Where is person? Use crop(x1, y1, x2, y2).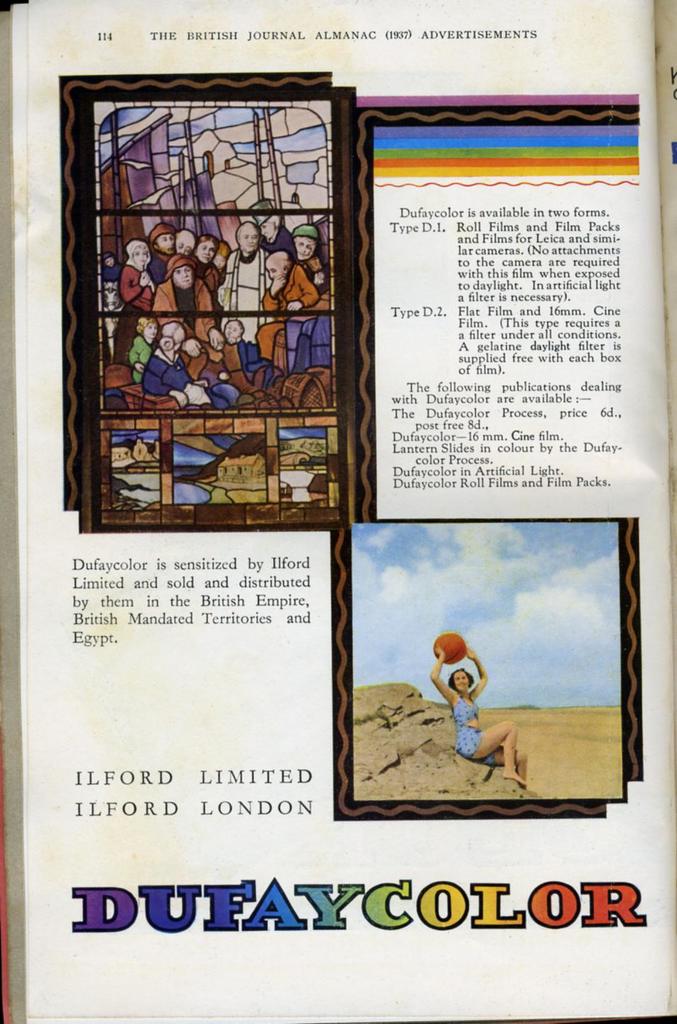
crop(257, 206, 293, 255).
